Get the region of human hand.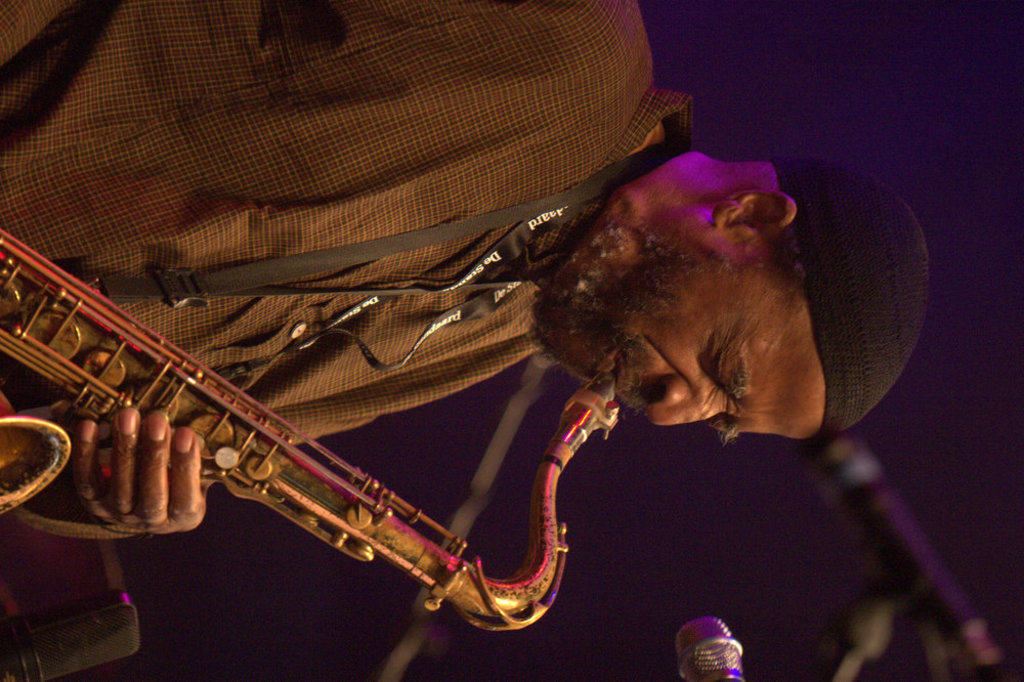
61:417:206:548.
